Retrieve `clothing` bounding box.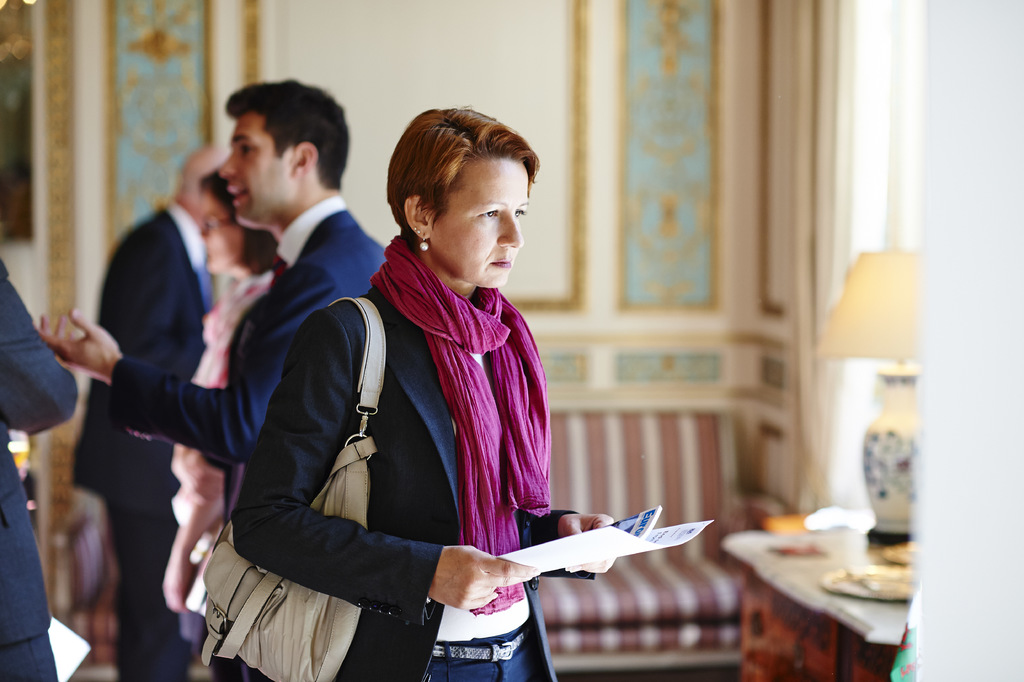
Bounding box: region(72, 205, 195, 681).
